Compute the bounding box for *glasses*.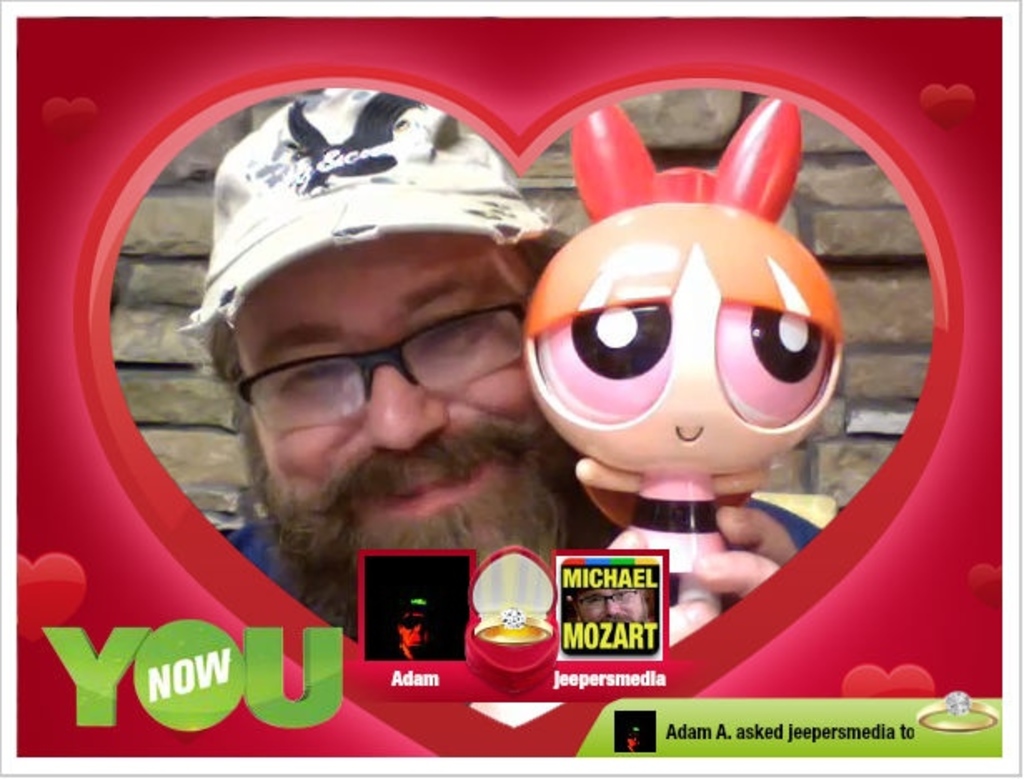
{"left": 231, "top": 300, "right": 510, "bottom": 431}.
